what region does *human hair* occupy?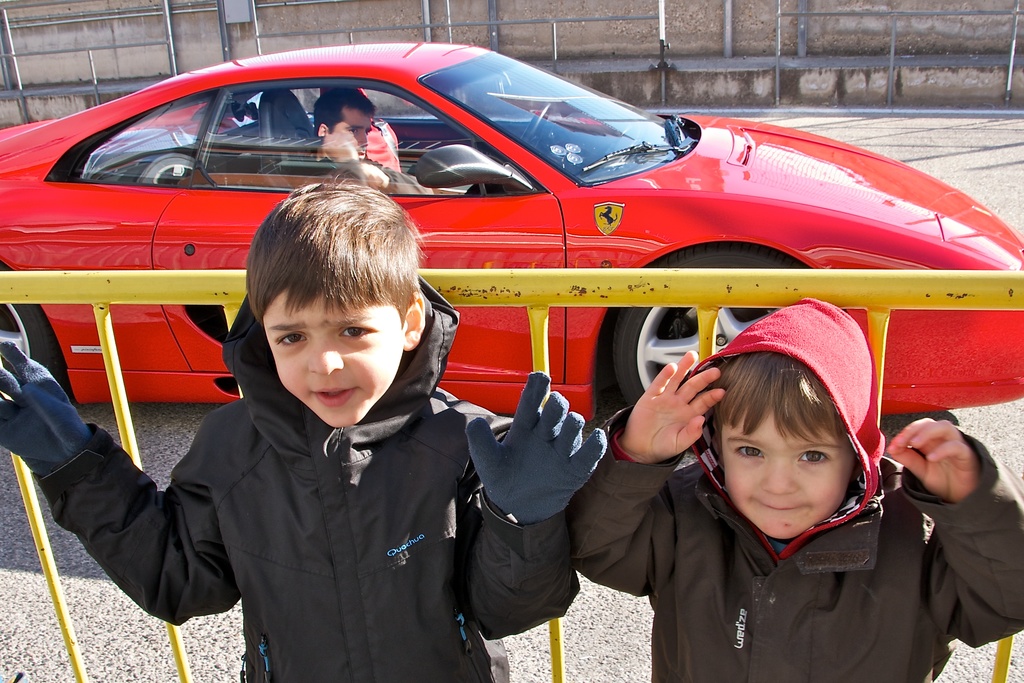
rect(241, 181, 429, 330).
